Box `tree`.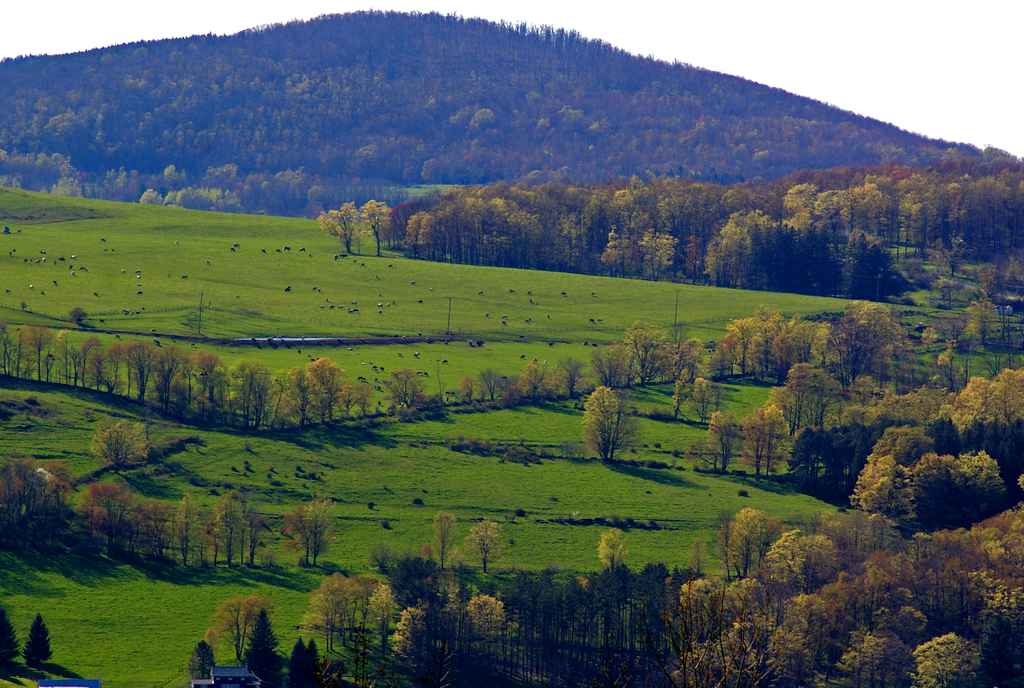
box=[83, 330, 111, 399].
